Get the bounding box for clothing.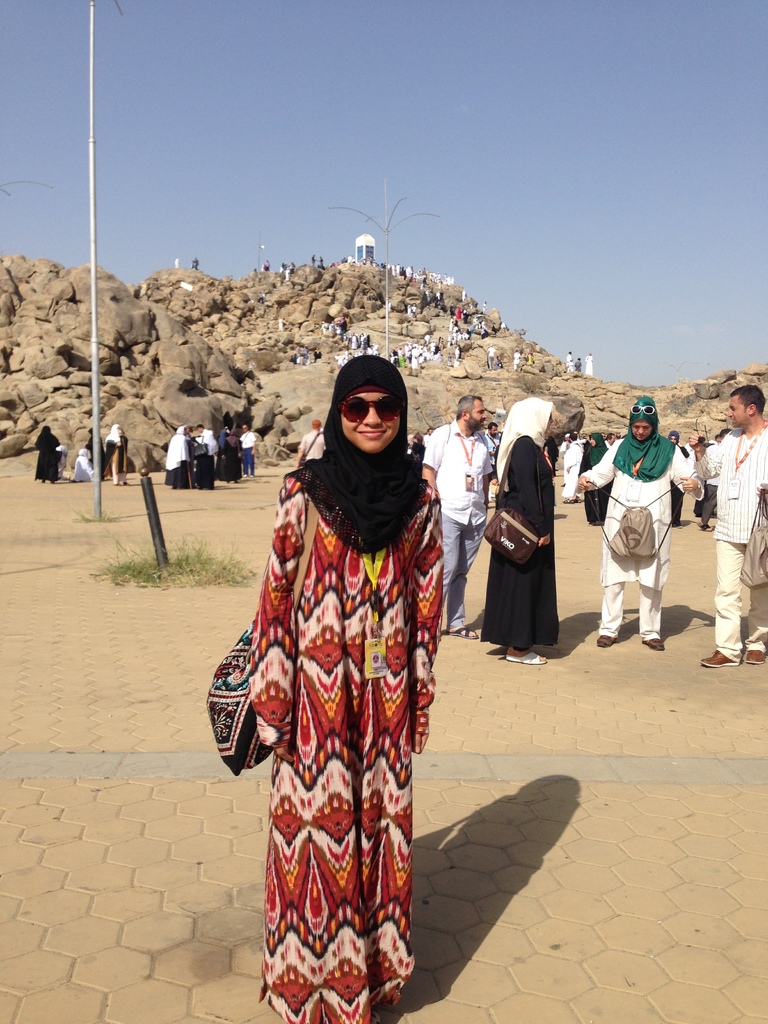
x1=196, y1=427, x2=216, y2=490.
